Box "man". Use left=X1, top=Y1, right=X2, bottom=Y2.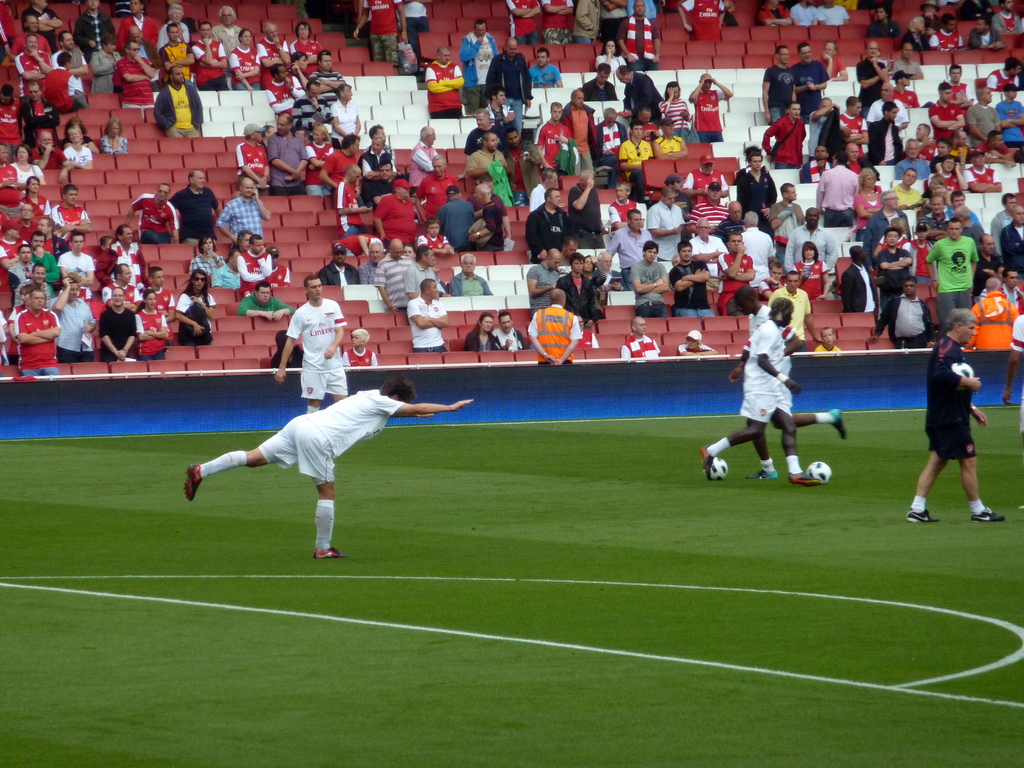
left=523, top=250, right=568, bottom=322.
